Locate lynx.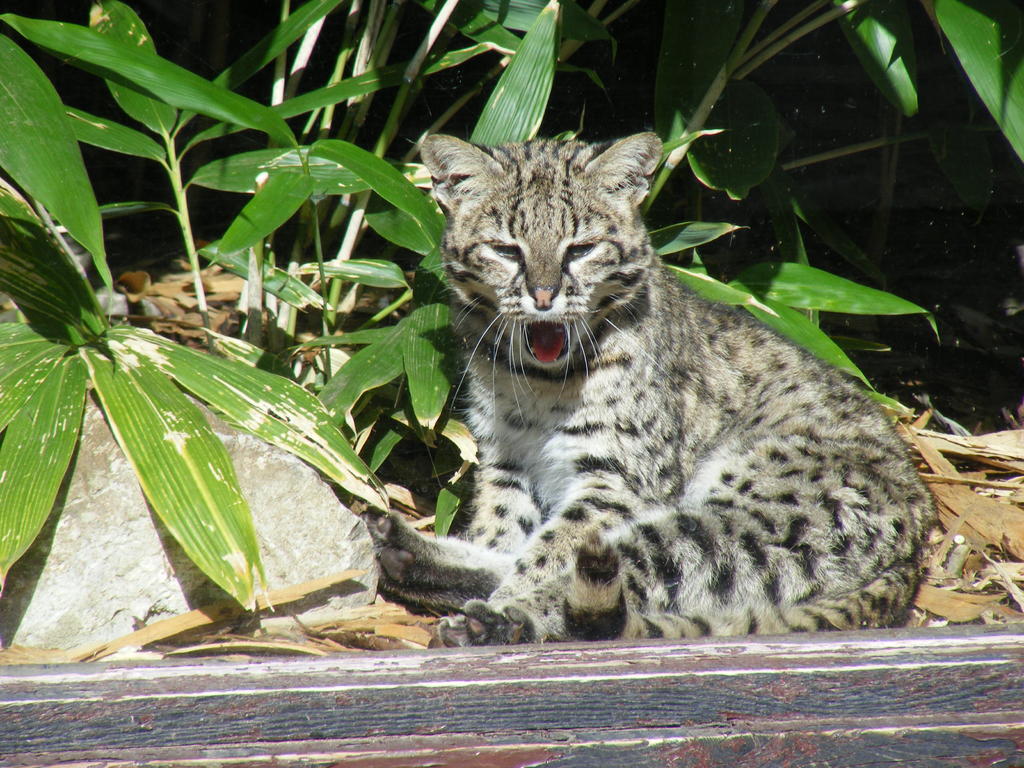
Bounding box: select_region(360, 131, 934, 654).
